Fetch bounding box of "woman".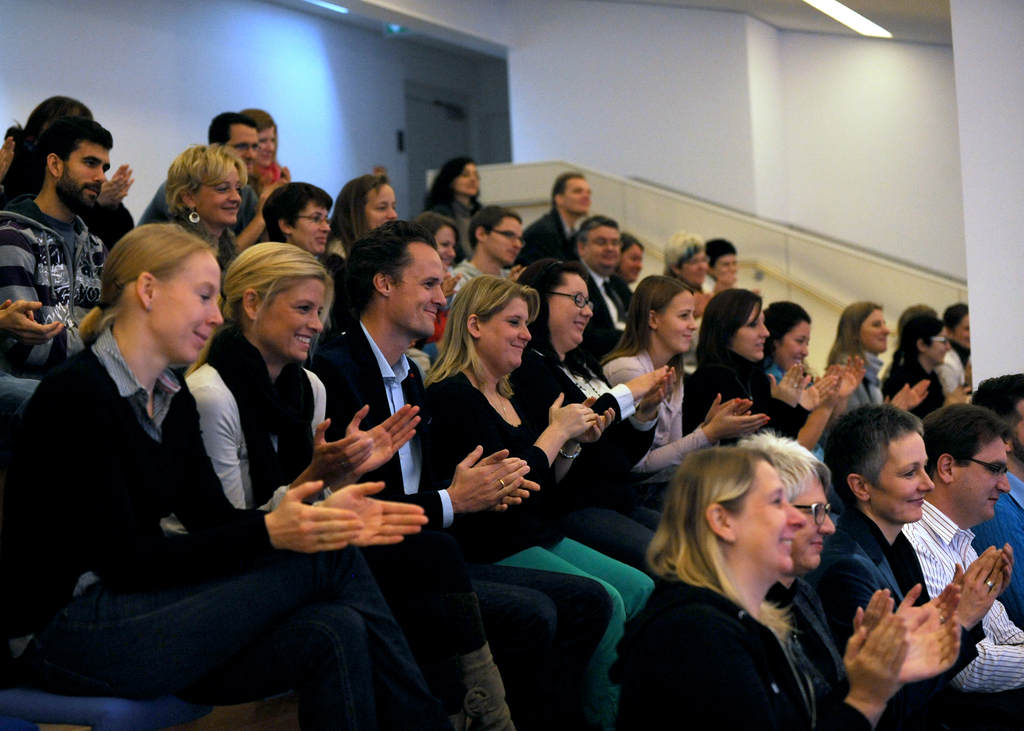
Bbox: region(181, 239, 454, 661).
